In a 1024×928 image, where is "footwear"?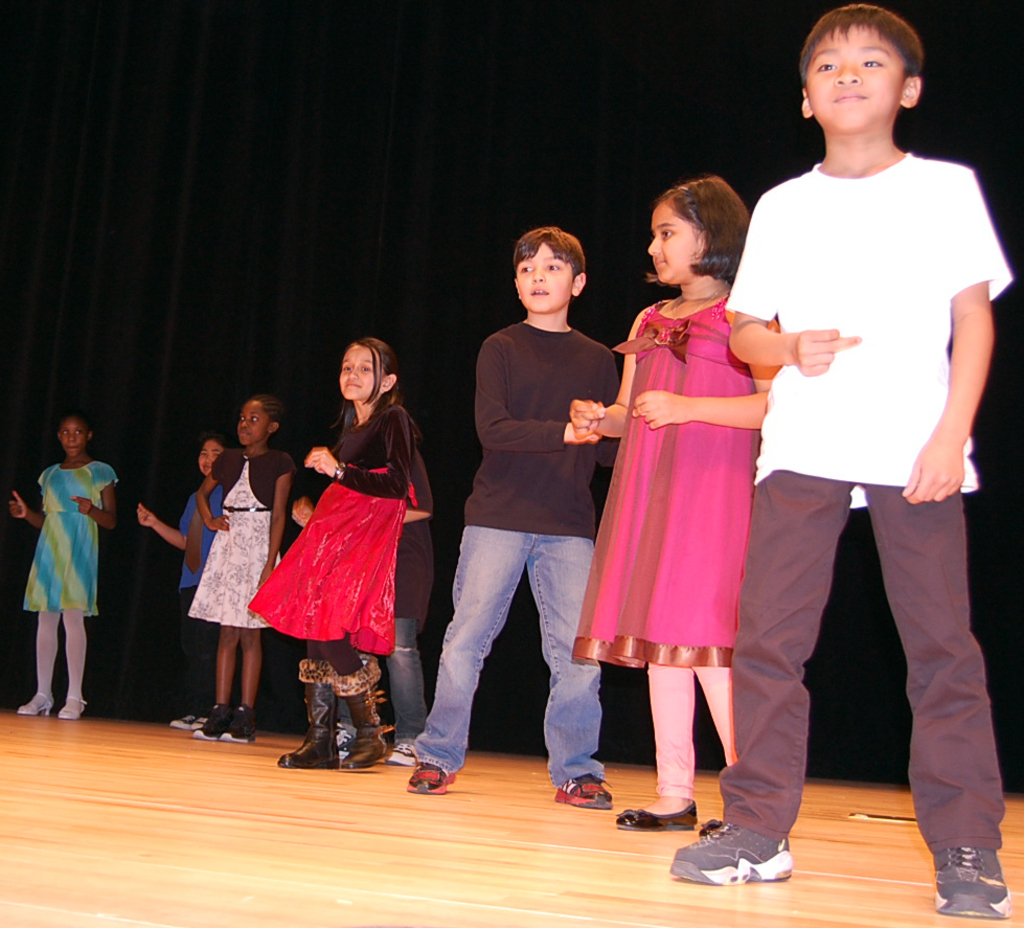
detection(932, 844, 1012, 920).
